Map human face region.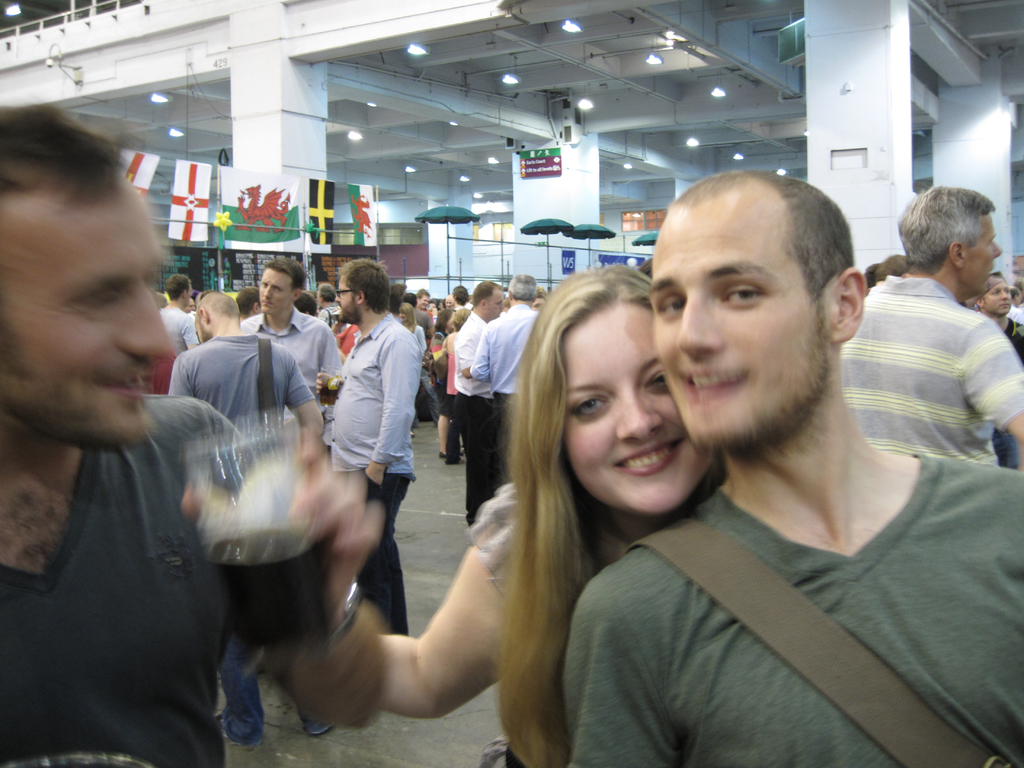
Mapped to {"left": 259, "top": 268, "right": 292, "bottom": 311}.
